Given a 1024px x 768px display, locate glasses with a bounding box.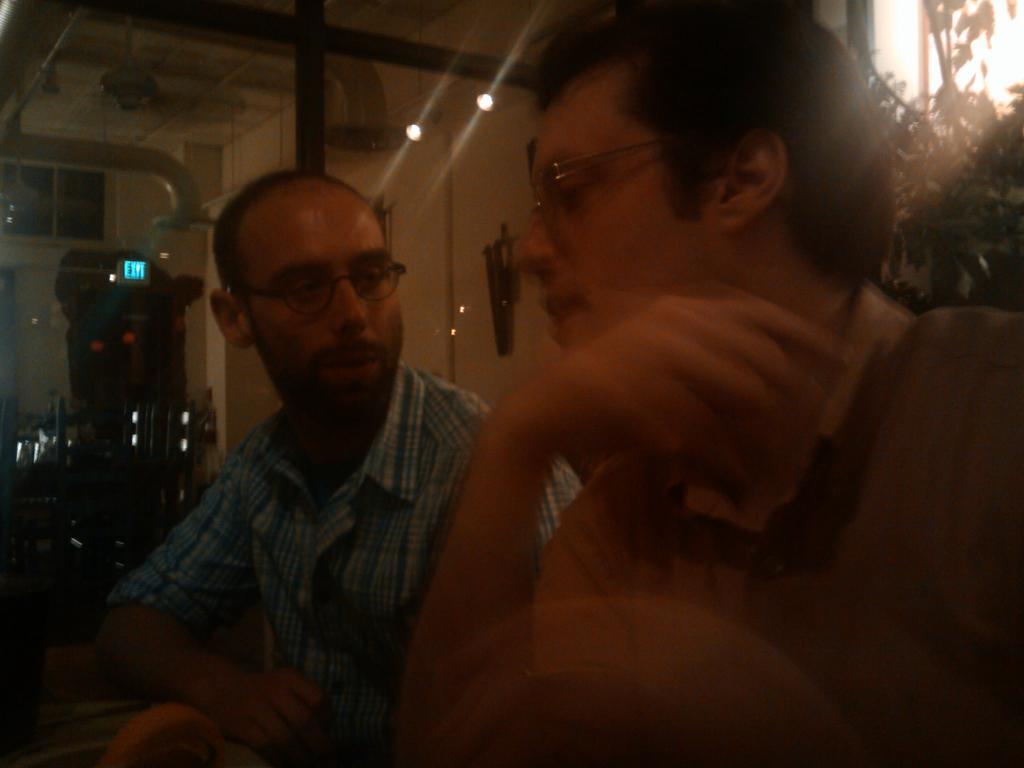
Located: bbox(522, 138, 682, 232).
